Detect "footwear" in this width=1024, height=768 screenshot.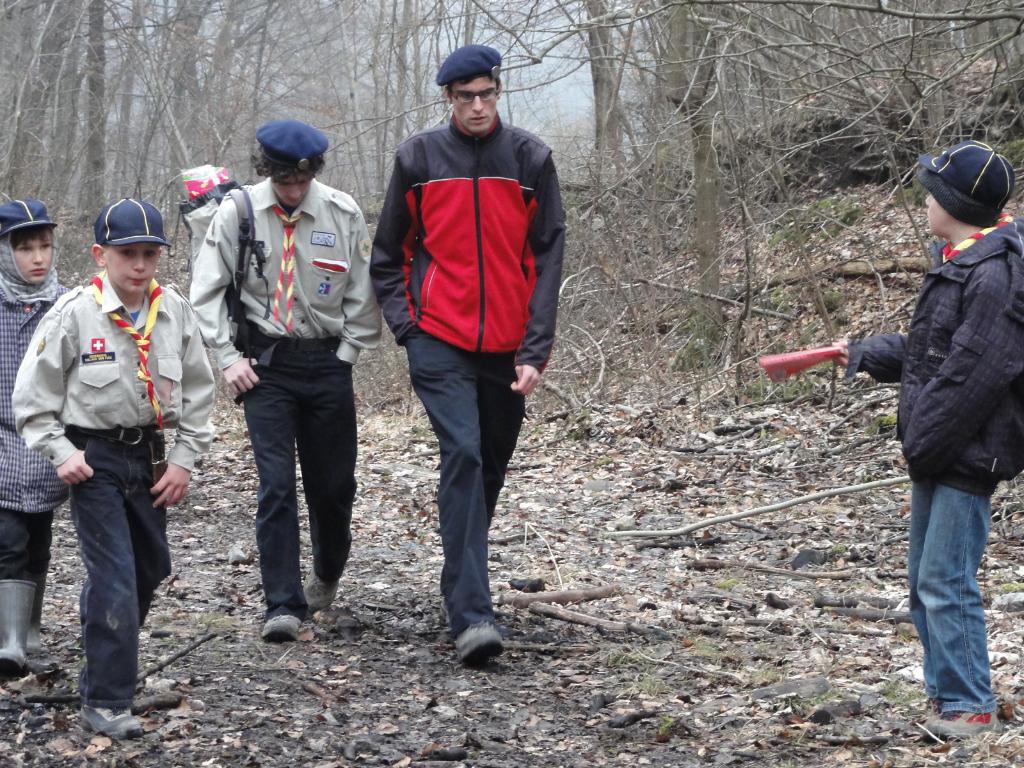
Detection: {"x1": 917, "y1": 708, "x2": 943, "y2": 745}.
